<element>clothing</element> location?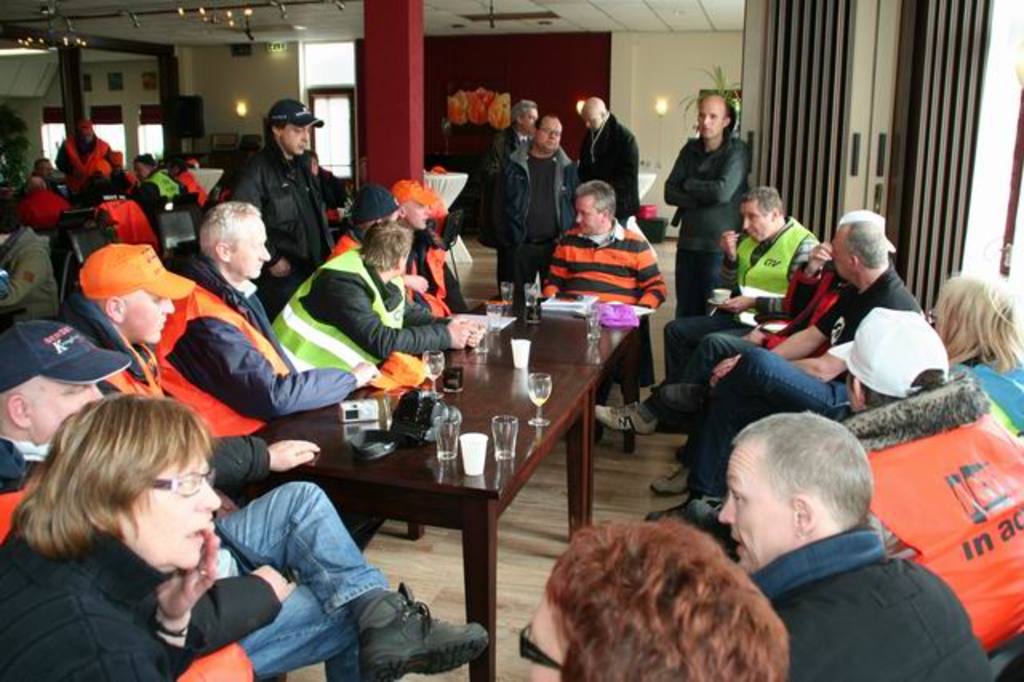
680/261/926/496
